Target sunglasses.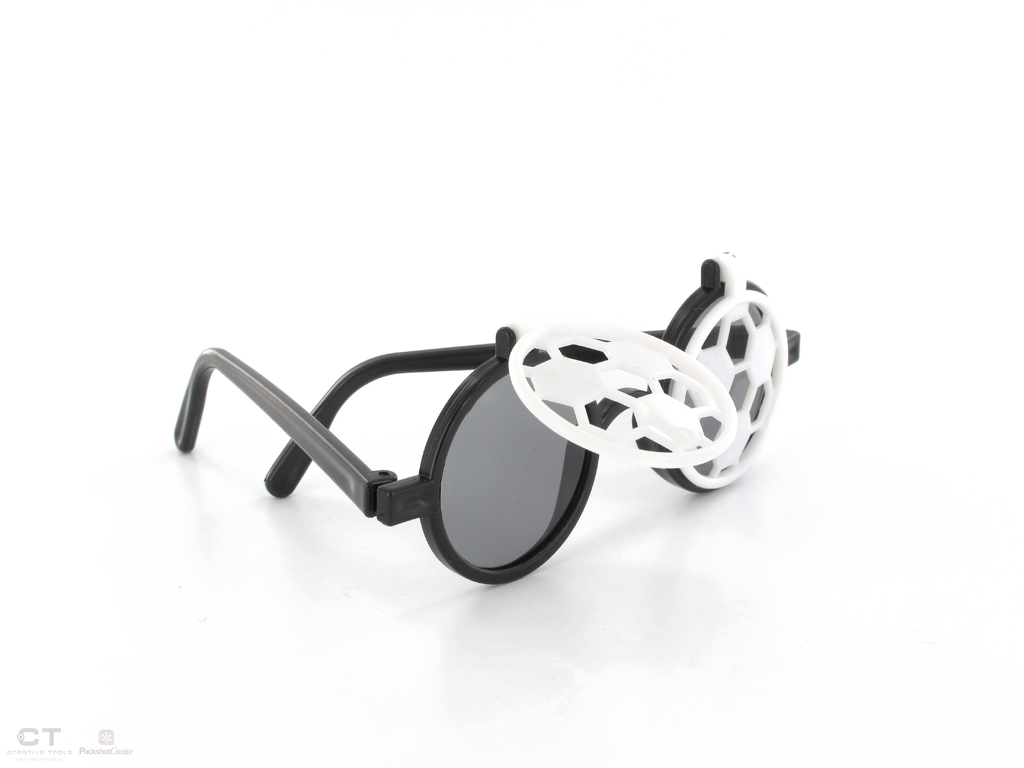
Target region: box(170, 250, 796, 608).
